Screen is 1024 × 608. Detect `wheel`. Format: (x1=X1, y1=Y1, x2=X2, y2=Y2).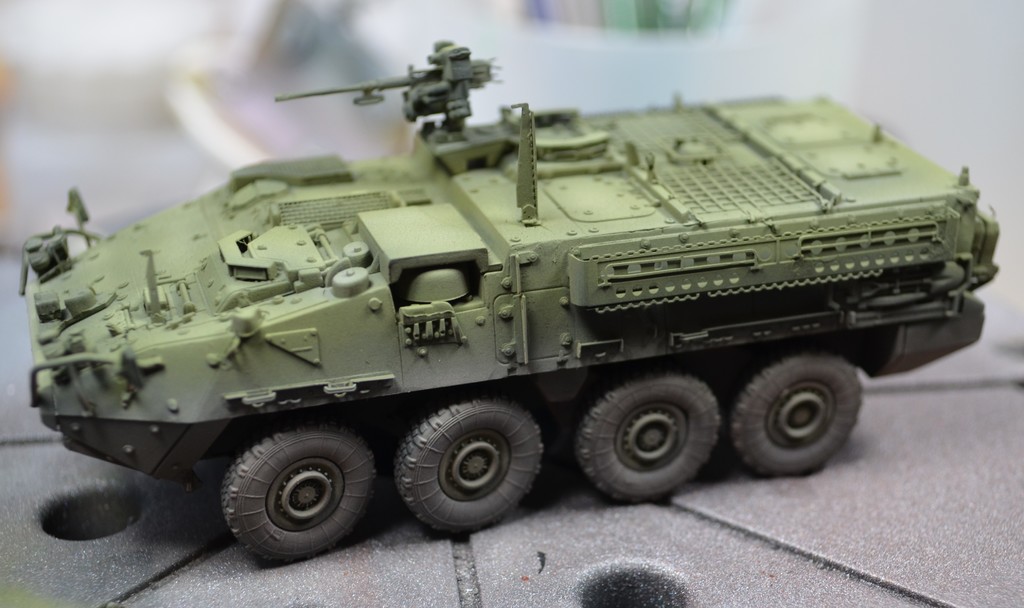
(x1=573, y1=377, x2=723, y2=507).
